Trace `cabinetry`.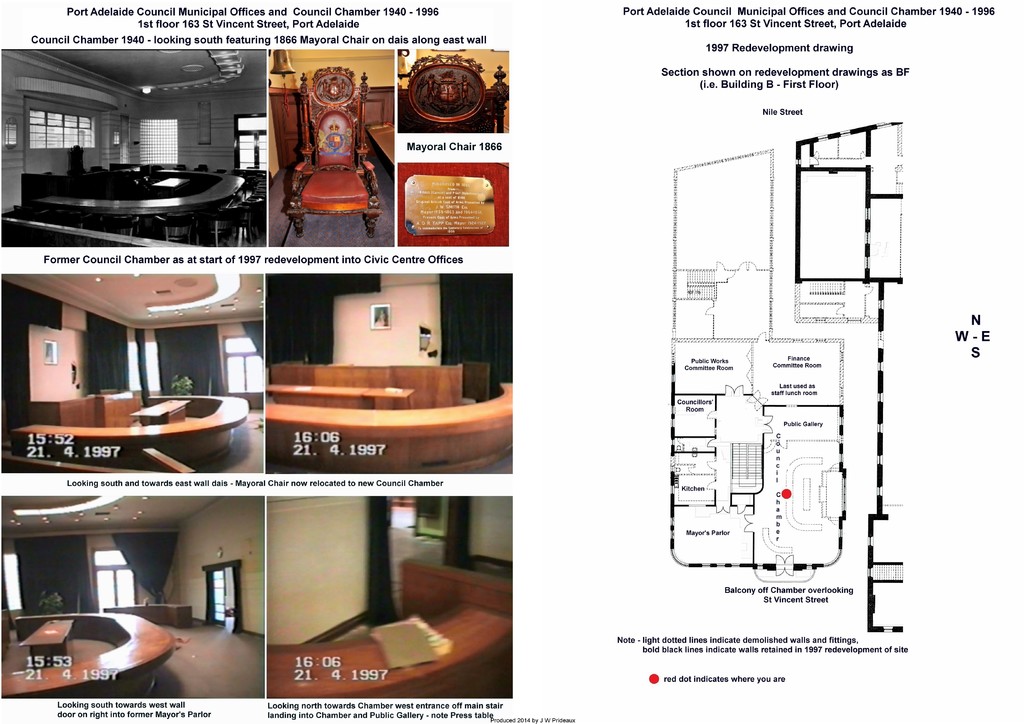
Traced to x1=36 y1=163 x2=247 y2=239.
